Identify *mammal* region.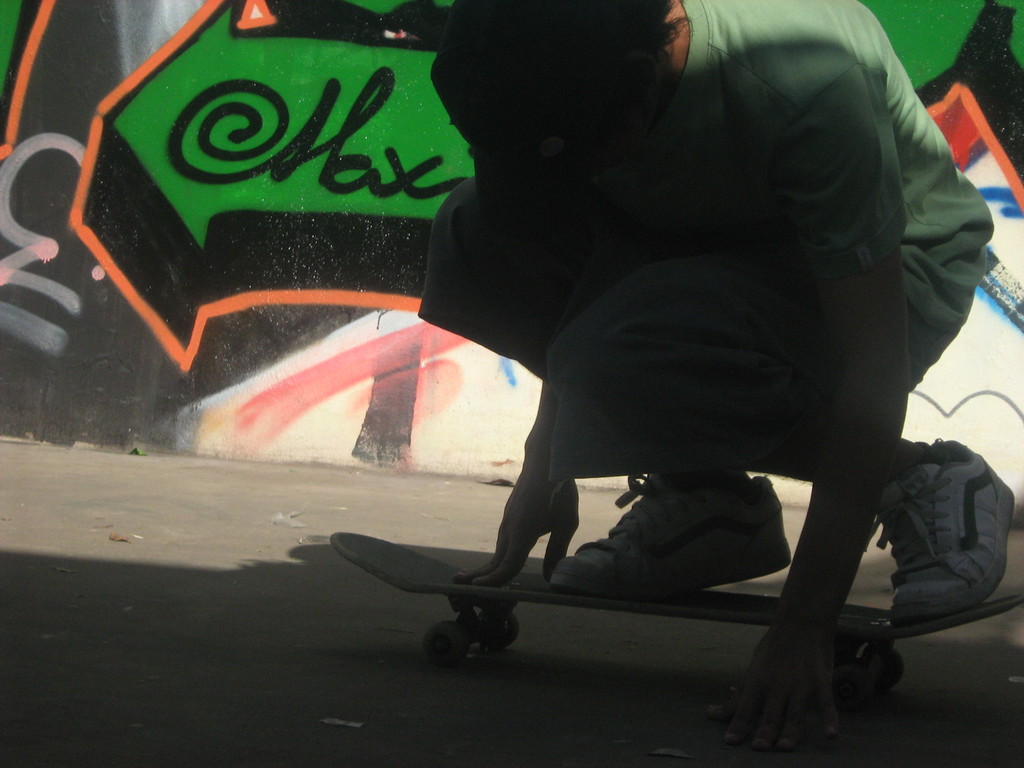
Region: select_region(409, 0, 1015, 753).
